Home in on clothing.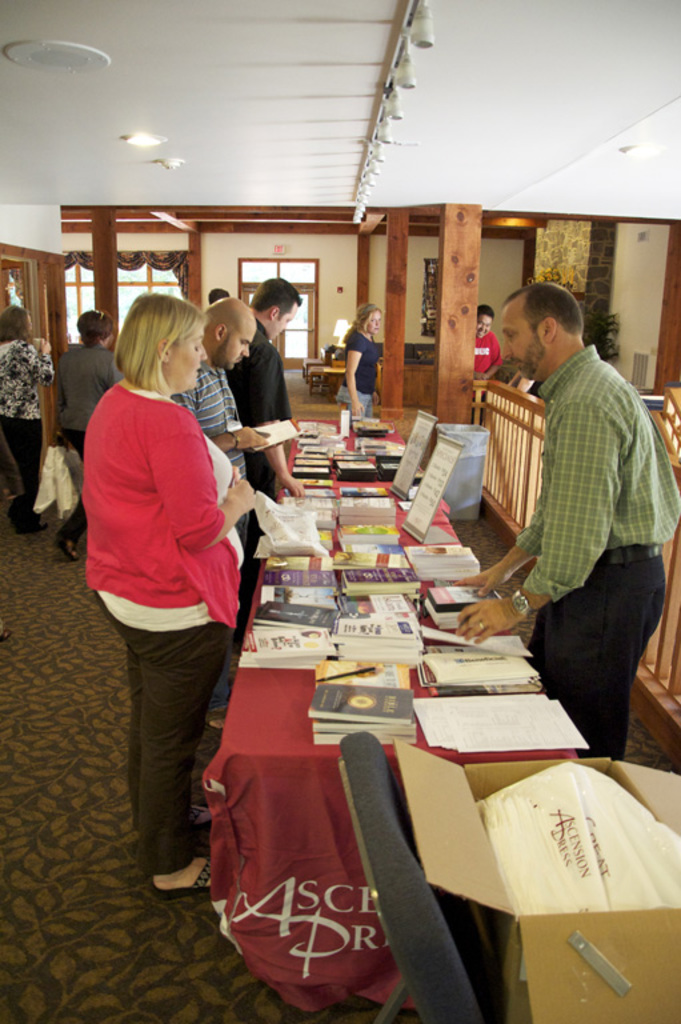
Homed in at rect(489, 273, 666, 764).
